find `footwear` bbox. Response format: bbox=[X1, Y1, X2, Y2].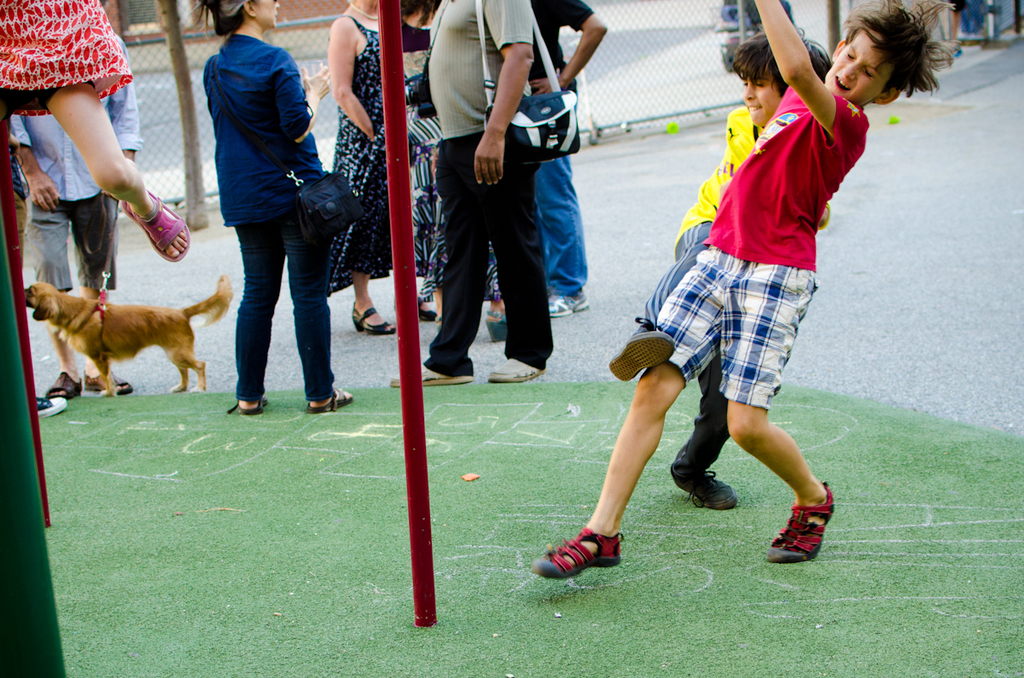
bbox=[606, 316, 678, 381].
